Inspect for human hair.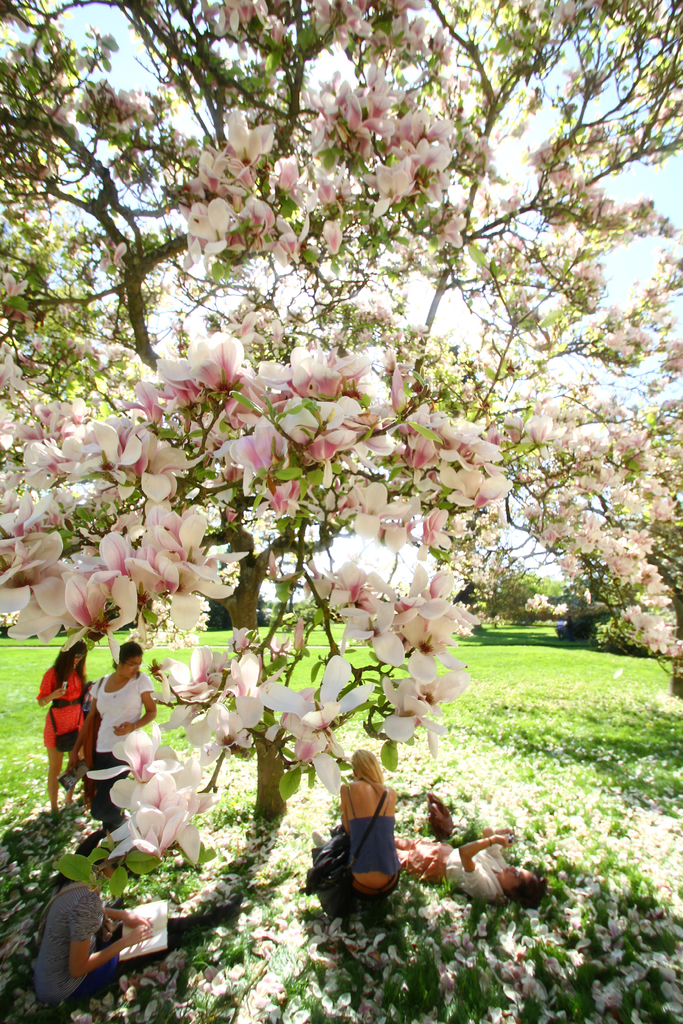
Inspection: x1=51, y1=829, x2=117, y2=892.
